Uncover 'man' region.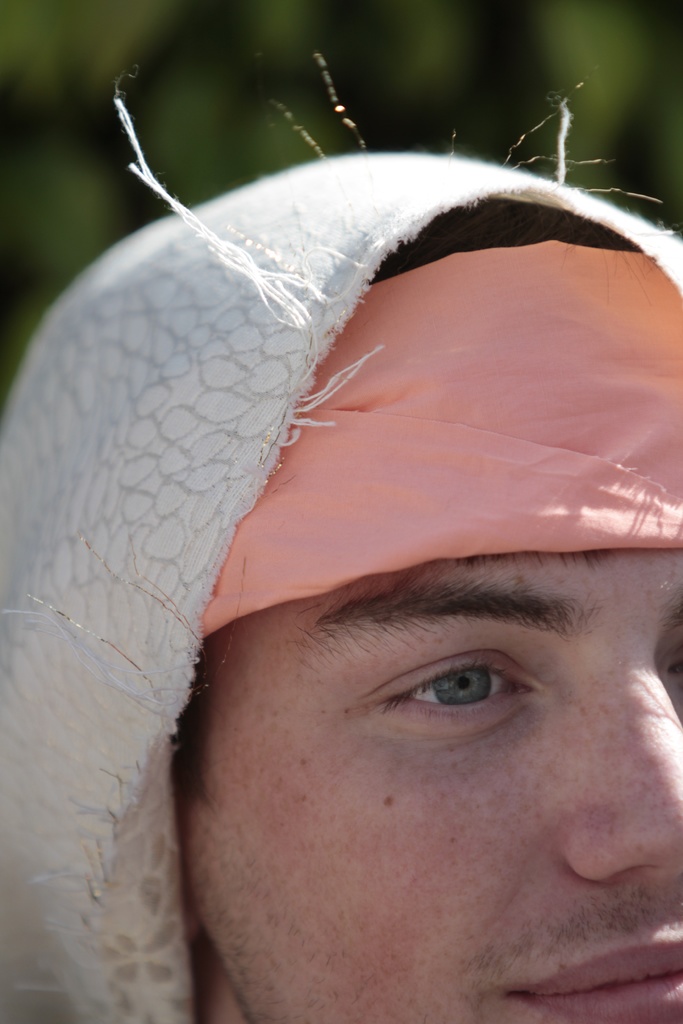
Uncovered: [19,111,682,1003].
